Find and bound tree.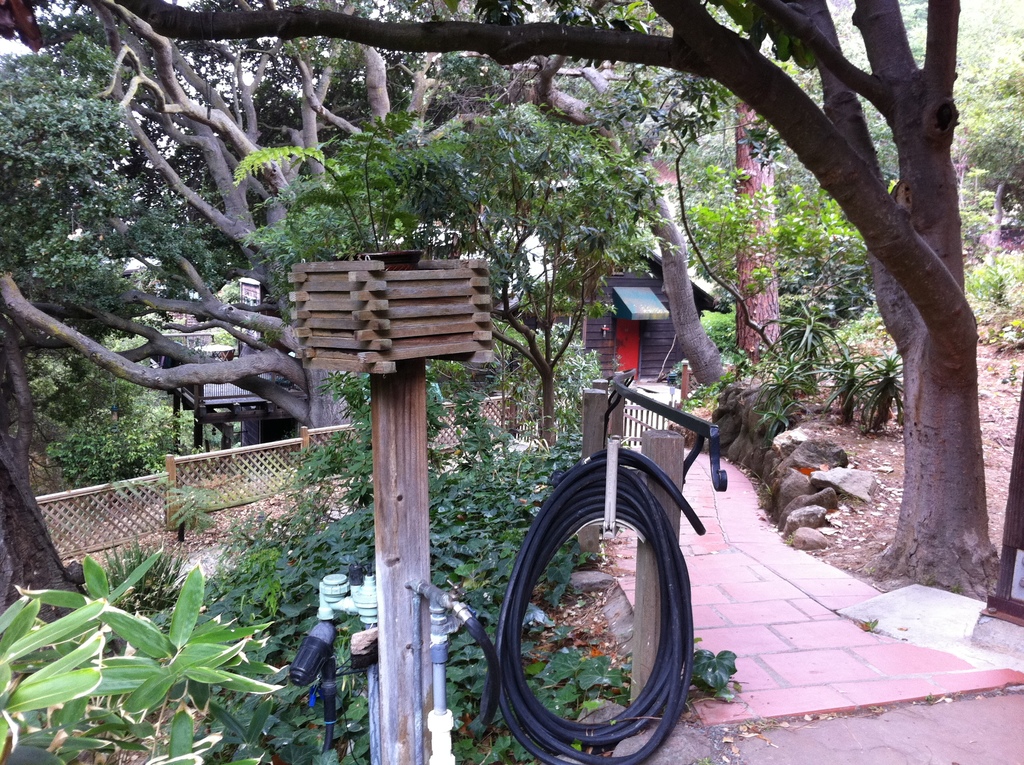
Bound: [x1=0, y1=0, x2=493, y2=453].
